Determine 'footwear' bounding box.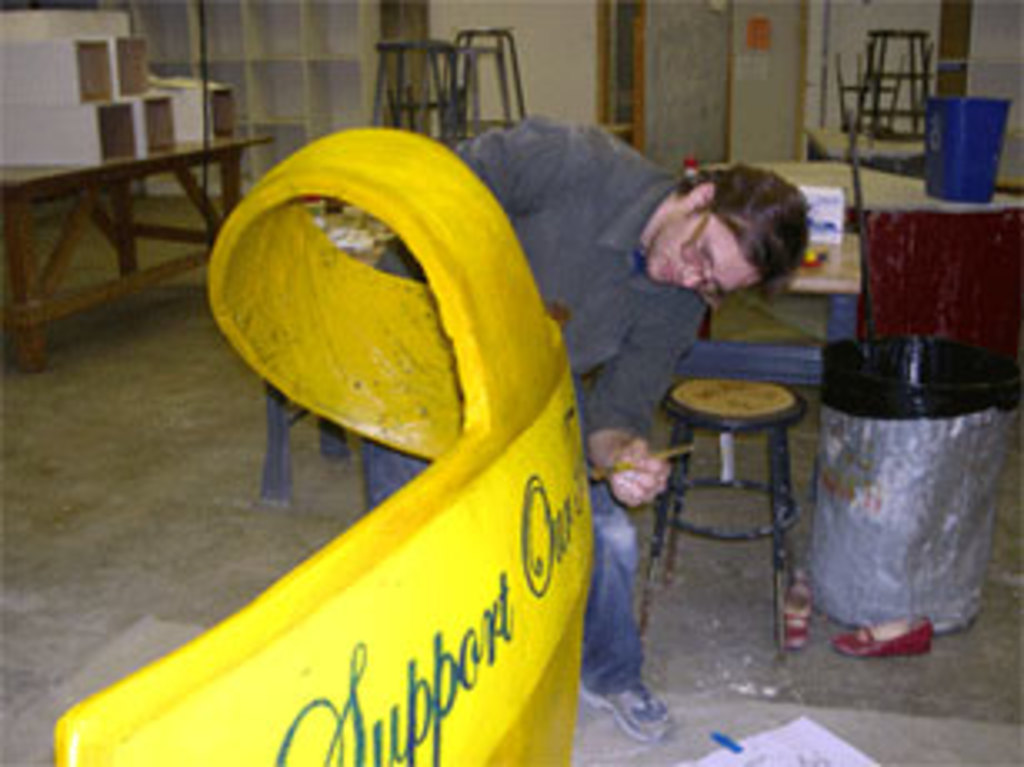
Determined: pyautogui.locateOnScreen(847, 604, 954, 664).
